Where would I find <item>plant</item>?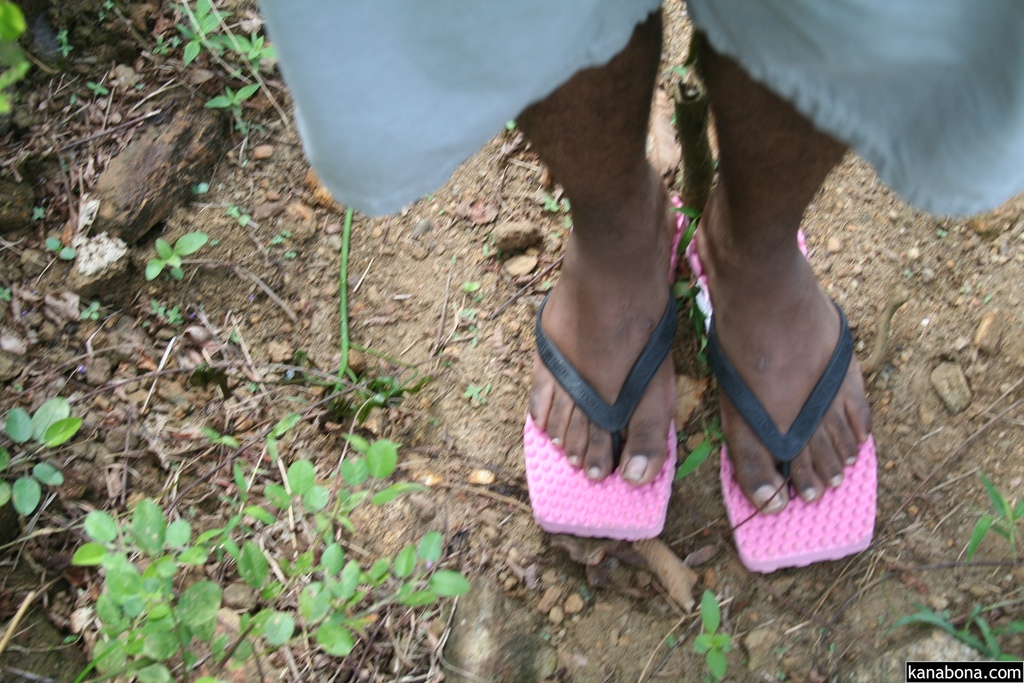
At locate(141, 226, 211, 279).
